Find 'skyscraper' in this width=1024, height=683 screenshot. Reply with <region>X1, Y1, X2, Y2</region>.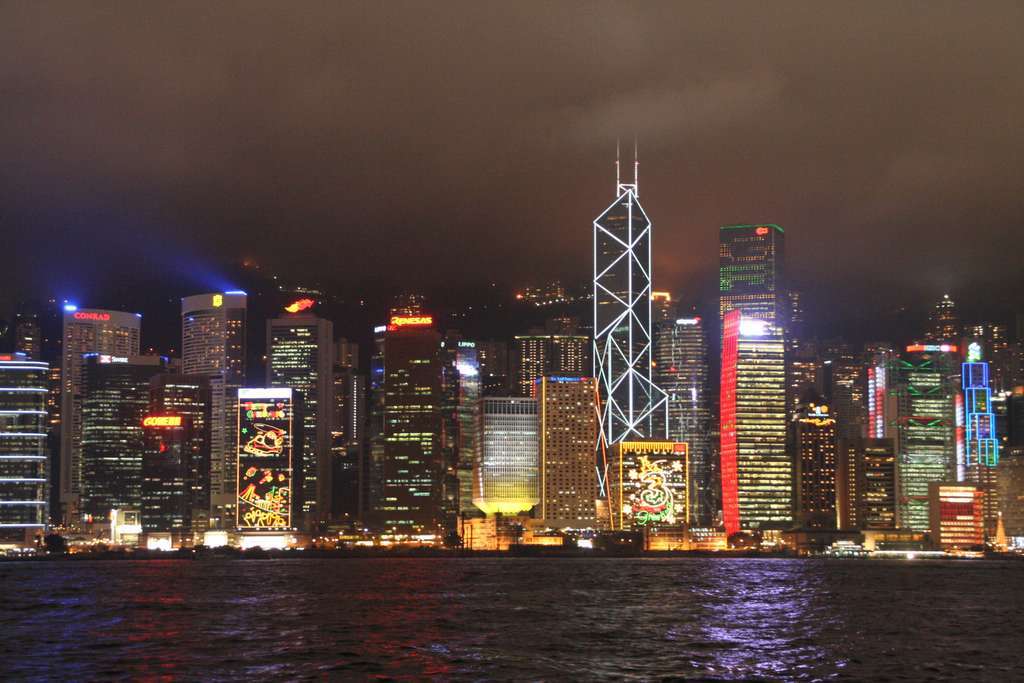
<region>895, 363, 965, 538</region>.
